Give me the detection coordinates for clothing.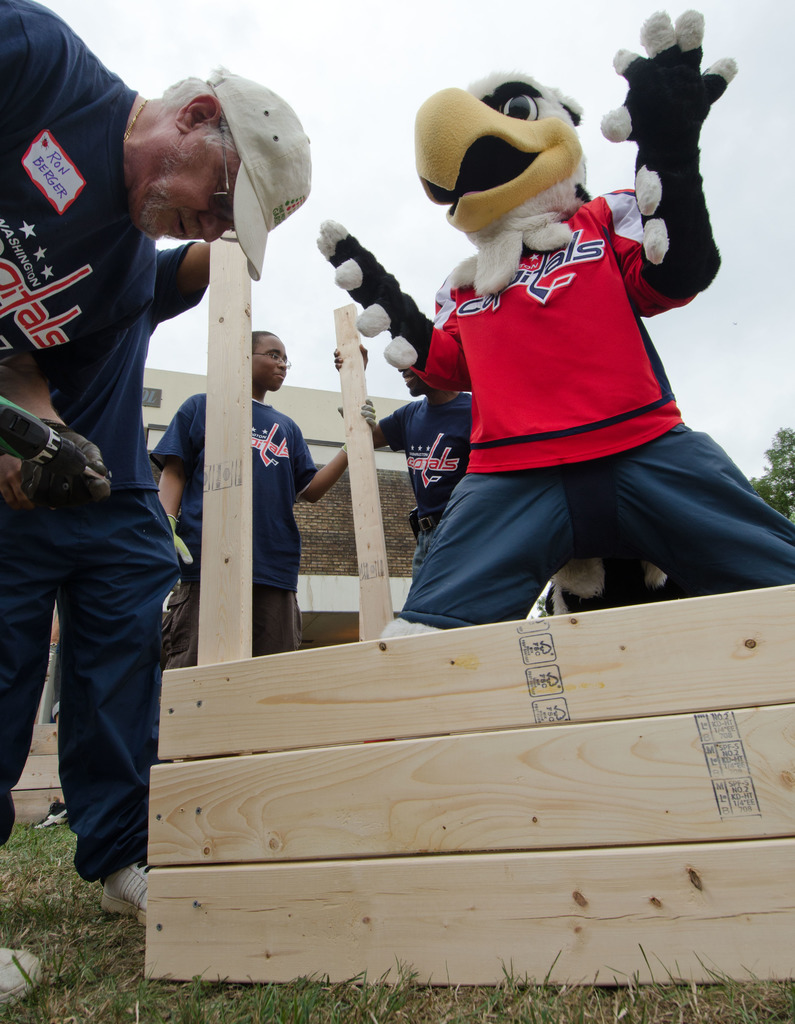
(0,238,197,884).
